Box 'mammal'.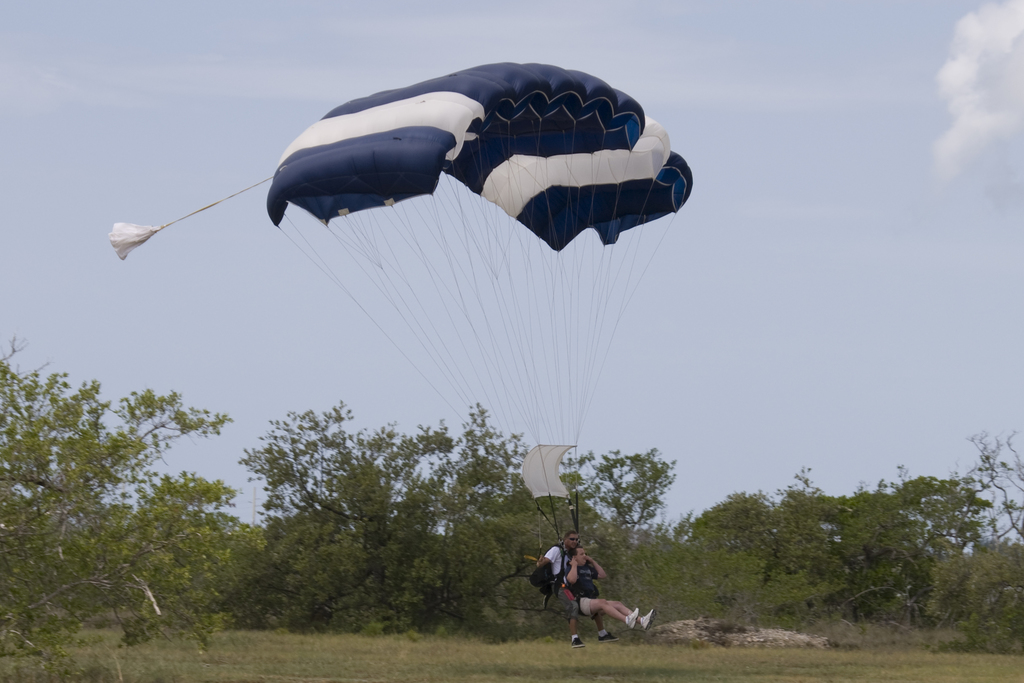
region(561, 543, 655, 632).
